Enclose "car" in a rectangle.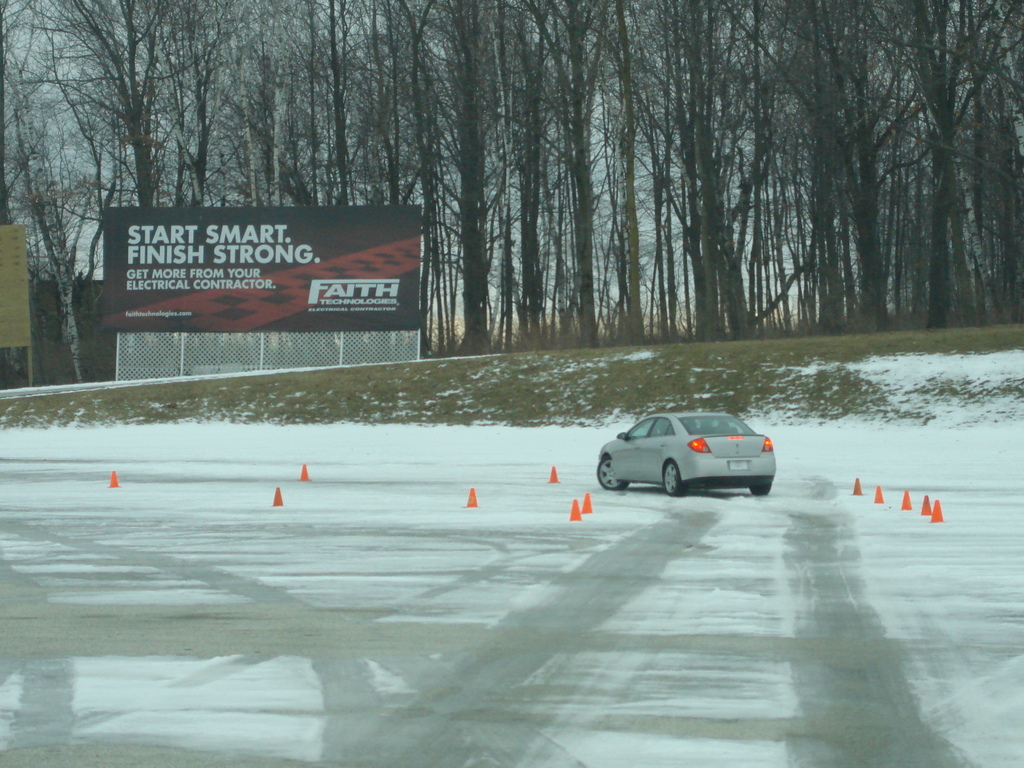
BBox(596, 415, 776, 500).
